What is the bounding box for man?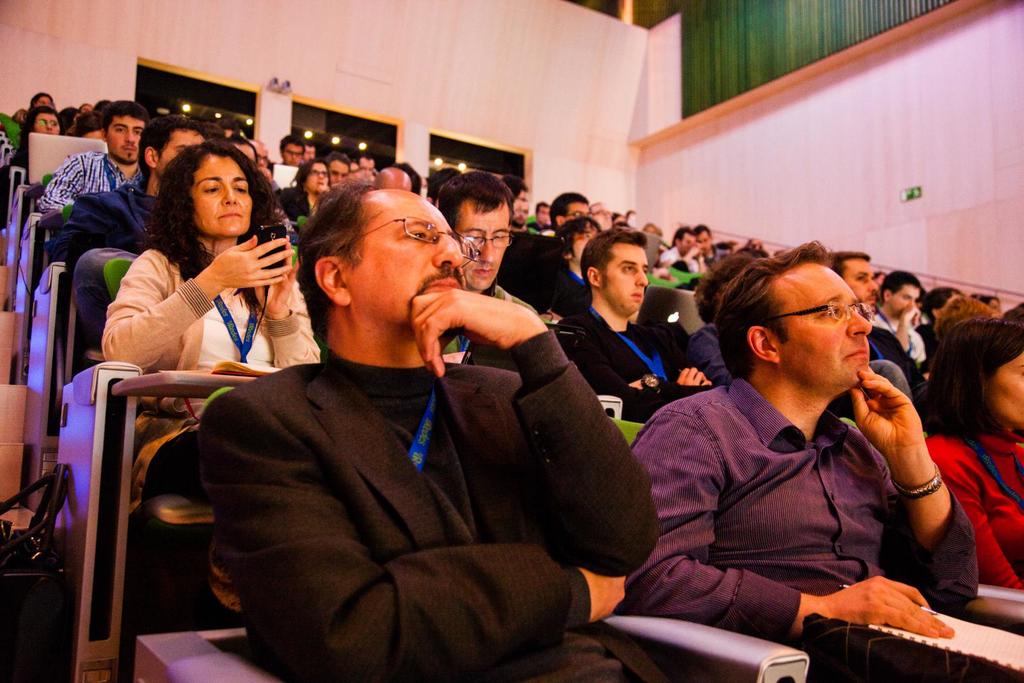
BBox(539, 218, 606, 331).
